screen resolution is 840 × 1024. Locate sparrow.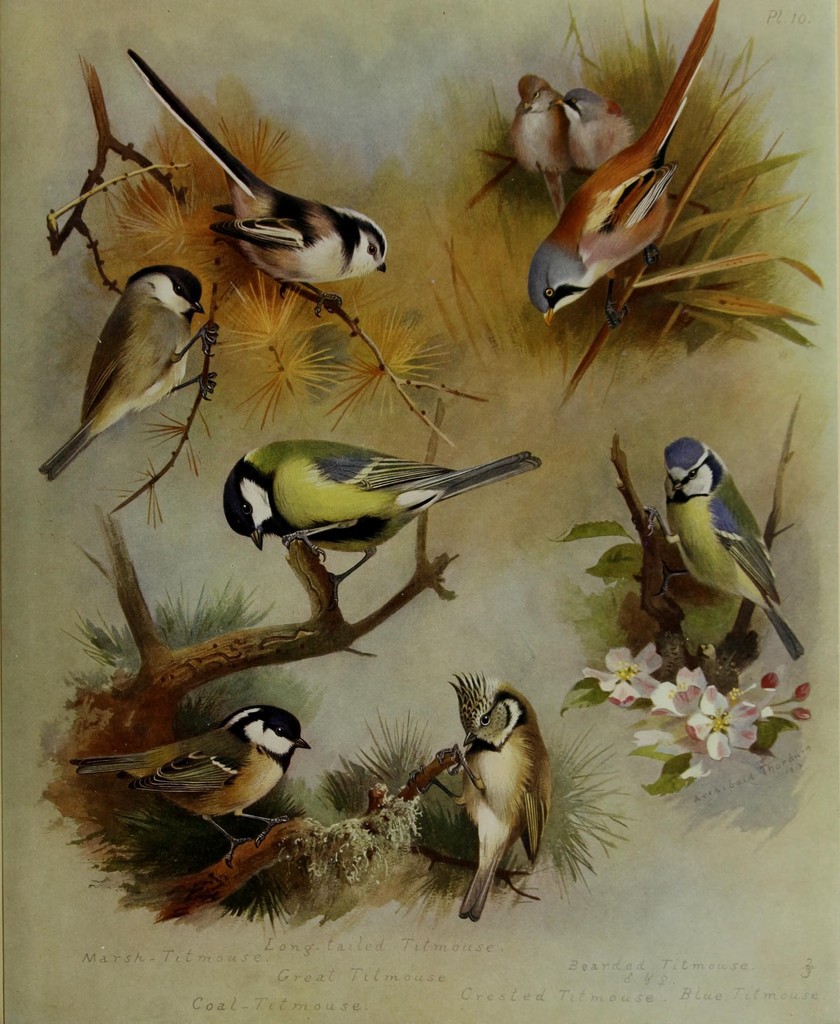
<region>73, 709, 332, 843</region>.
